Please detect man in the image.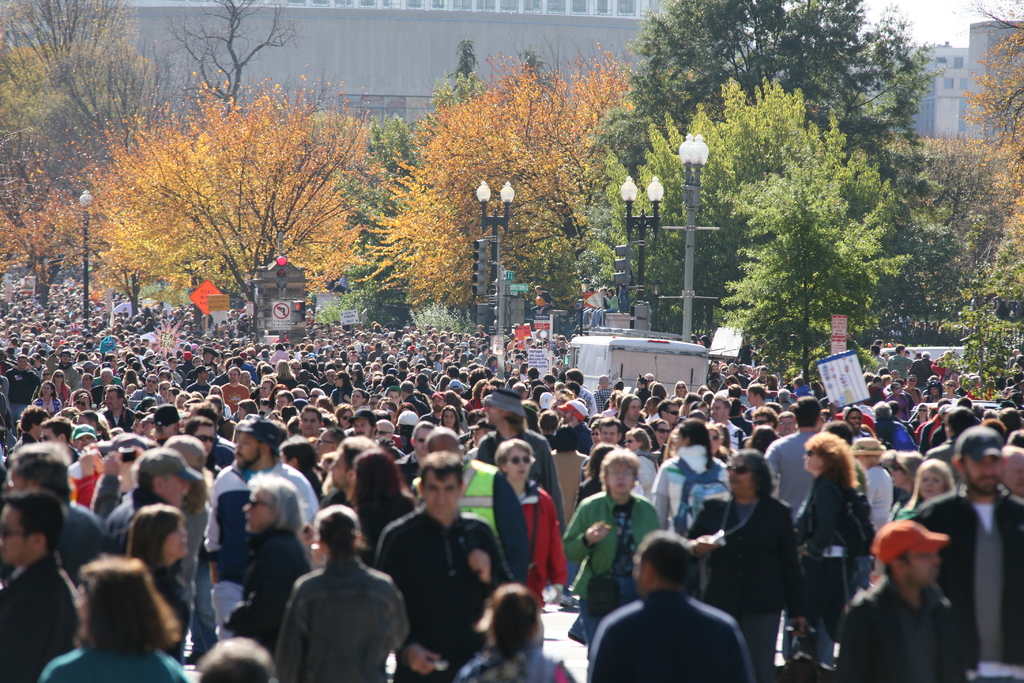
(x1=45, y1=347, x2=88, y2=390).
